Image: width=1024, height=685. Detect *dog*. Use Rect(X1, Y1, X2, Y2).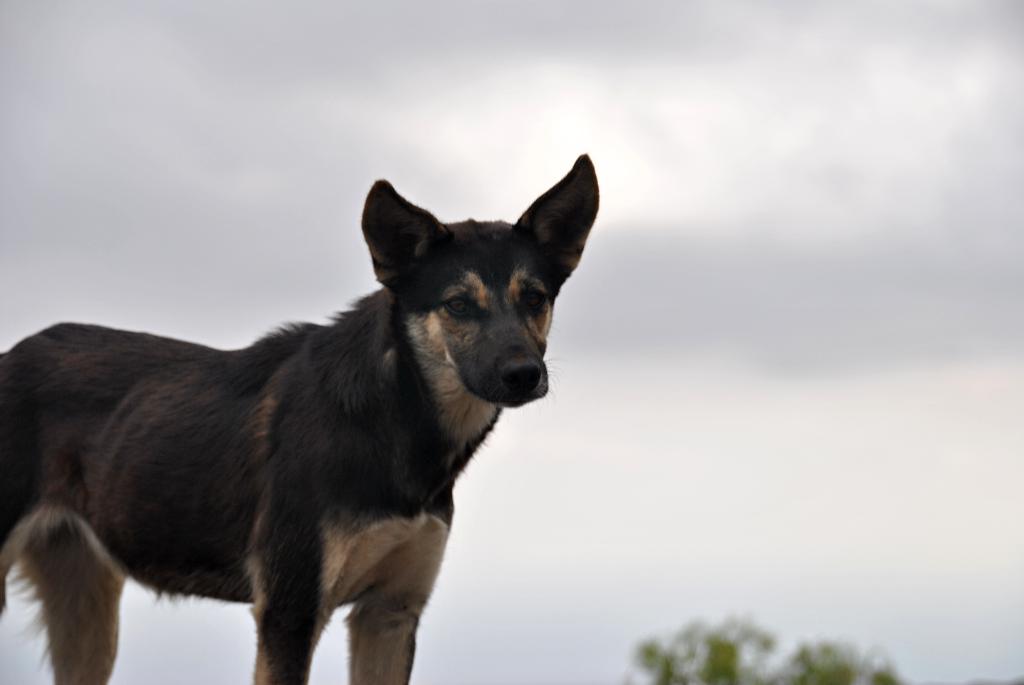
Rect(0, 154, 602, 684).
